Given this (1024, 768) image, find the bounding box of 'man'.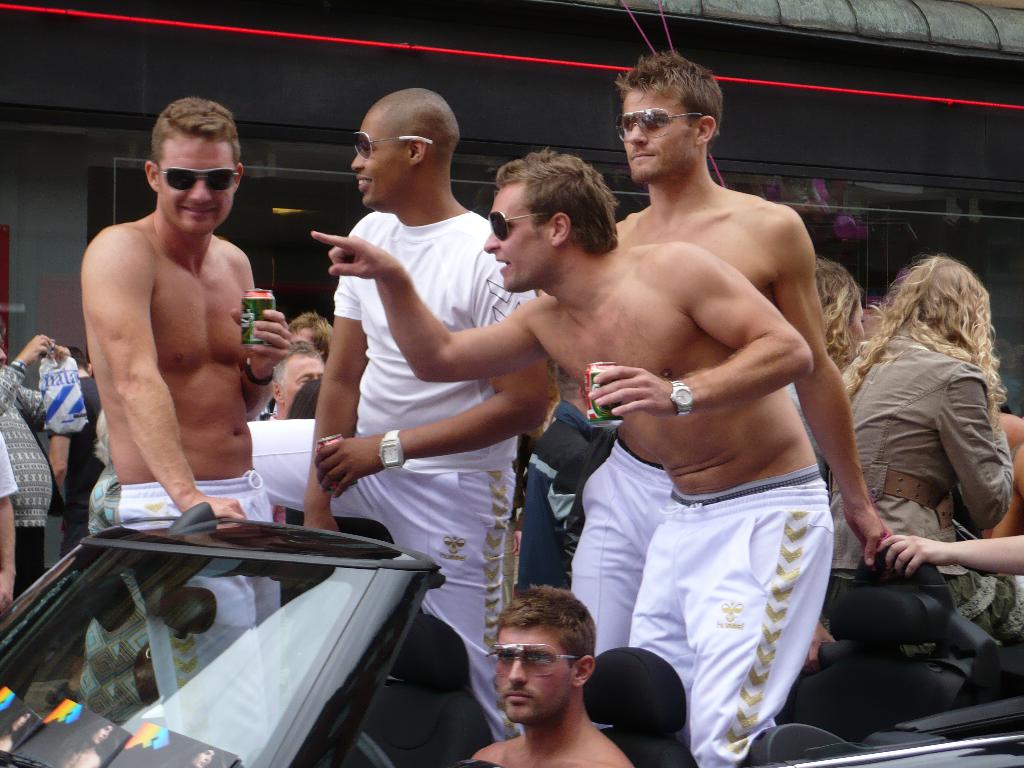
left=567, top=51, right=899, bottom=660.
